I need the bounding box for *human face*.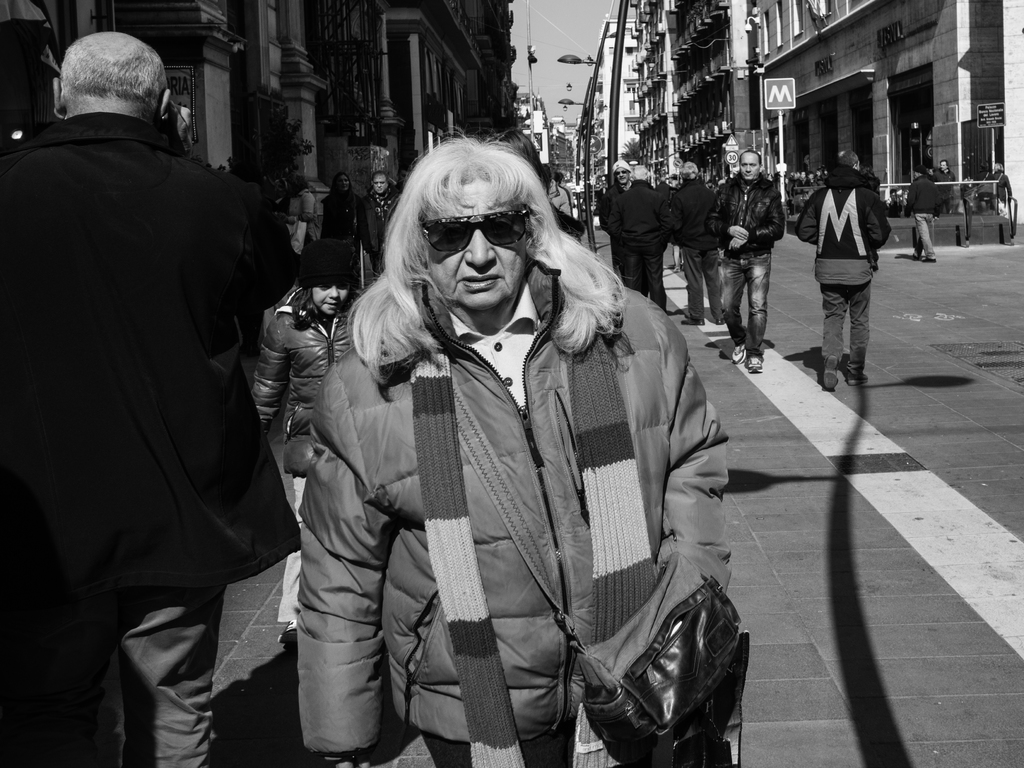
Here it is: box=[420, 180, 527, 308].
